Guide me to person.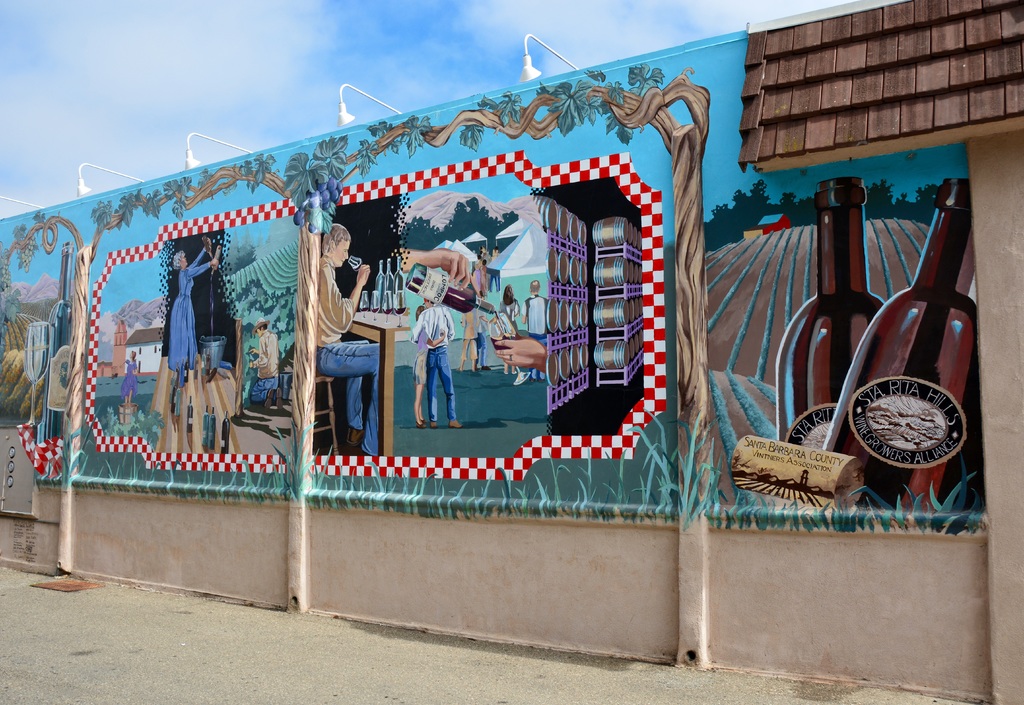
Guidance: [x1=117, y1=346, x2=143, y2=407].
